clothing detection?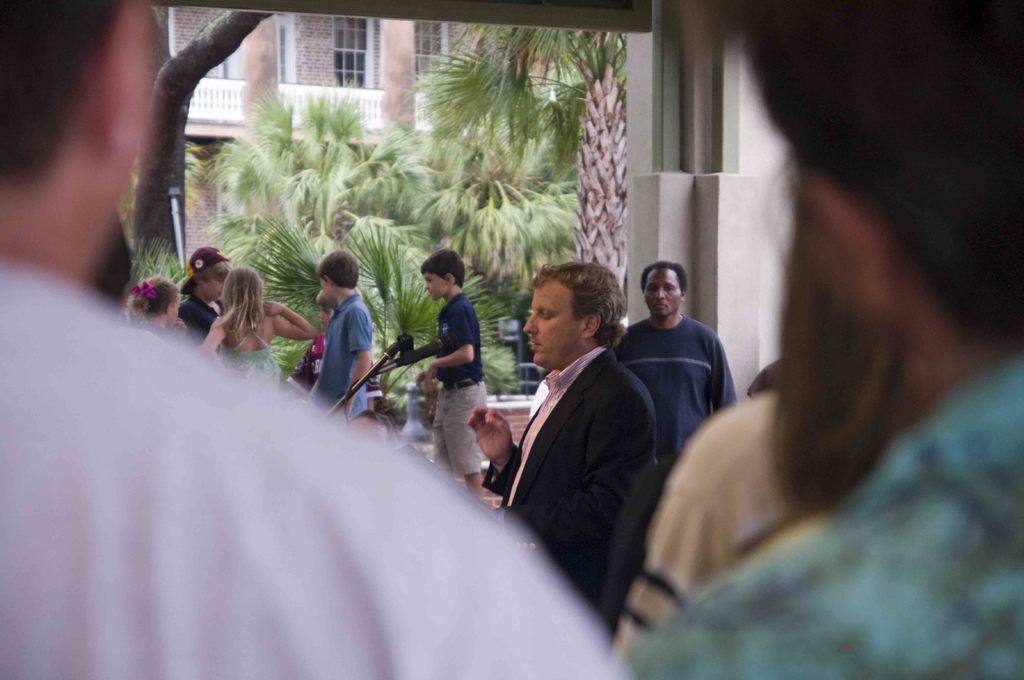
(left=634, top=357, right=1023, bottom=679)
